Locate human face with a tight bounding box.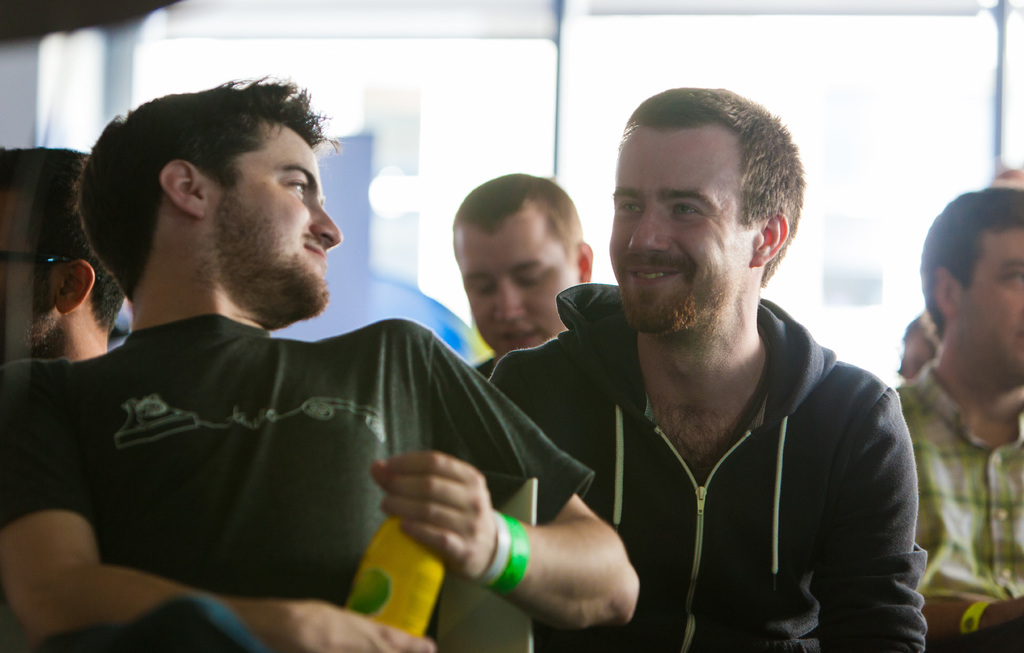
<bbox>207, 122, 341, 320</bbox>.
